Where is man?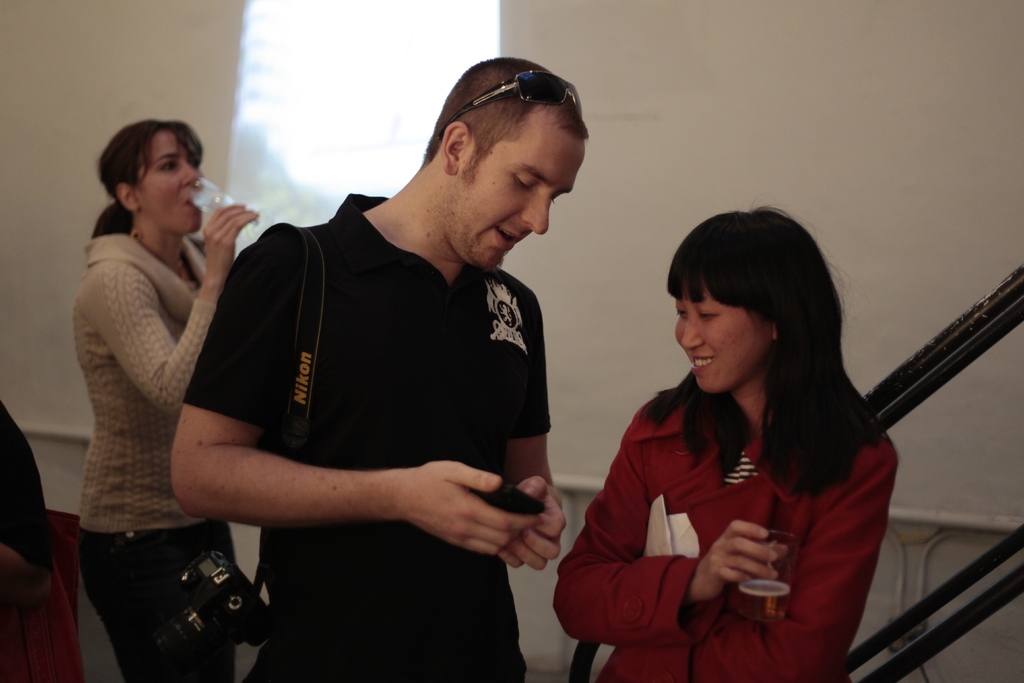
[135, 58, 602, 665].
